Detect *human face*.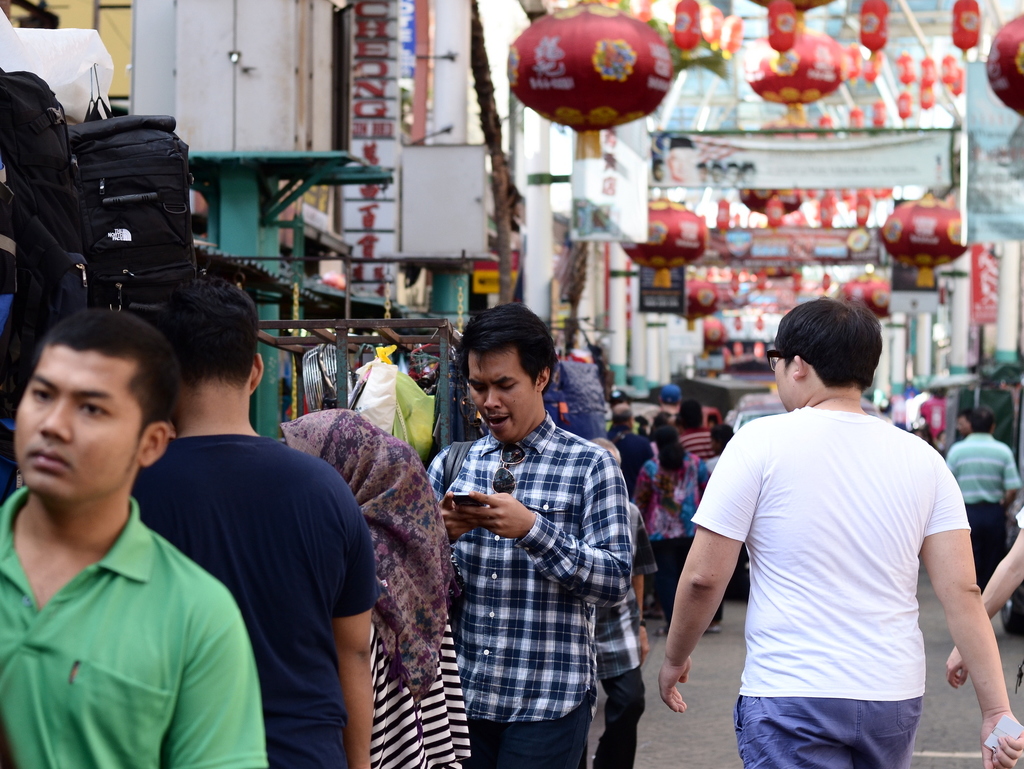
Detected at 781/336/798/411.
